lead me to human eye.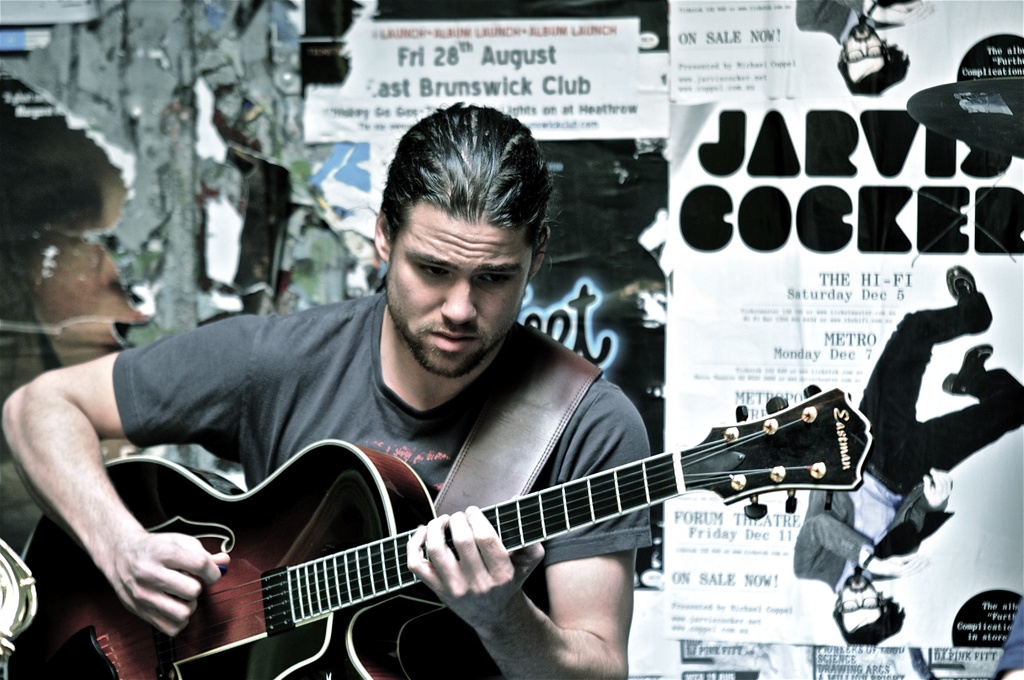
Lead to box=[849, 53, 862, 61].
